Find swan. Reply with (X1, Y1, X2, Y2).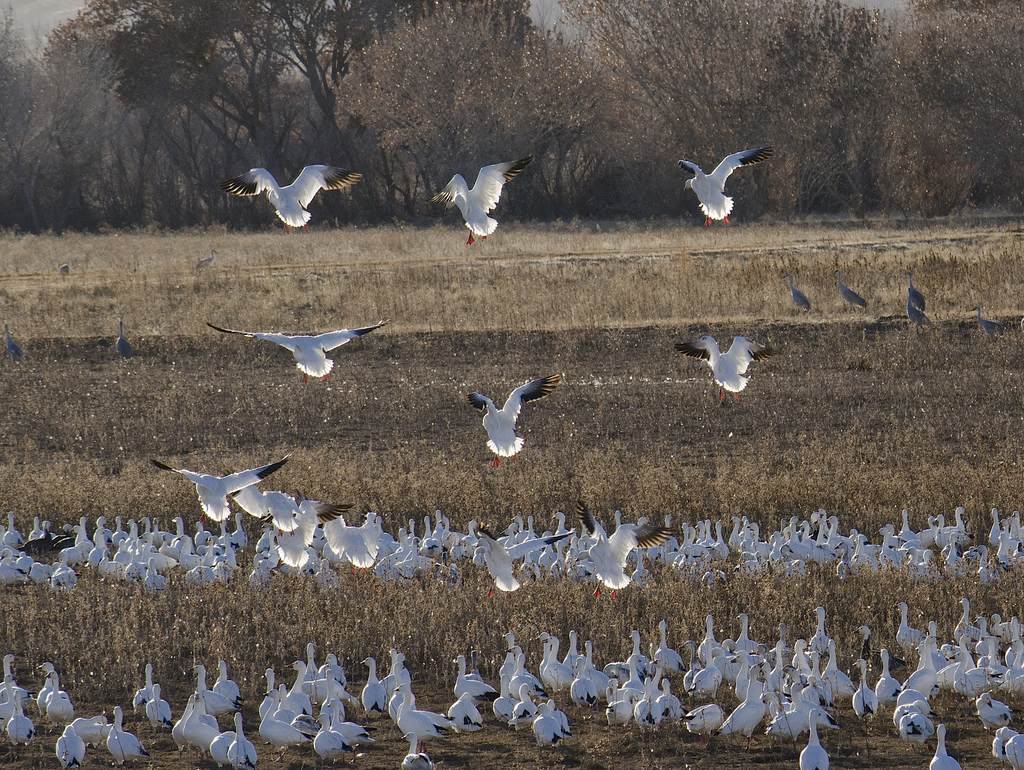
(215, 531, 239, 576).
